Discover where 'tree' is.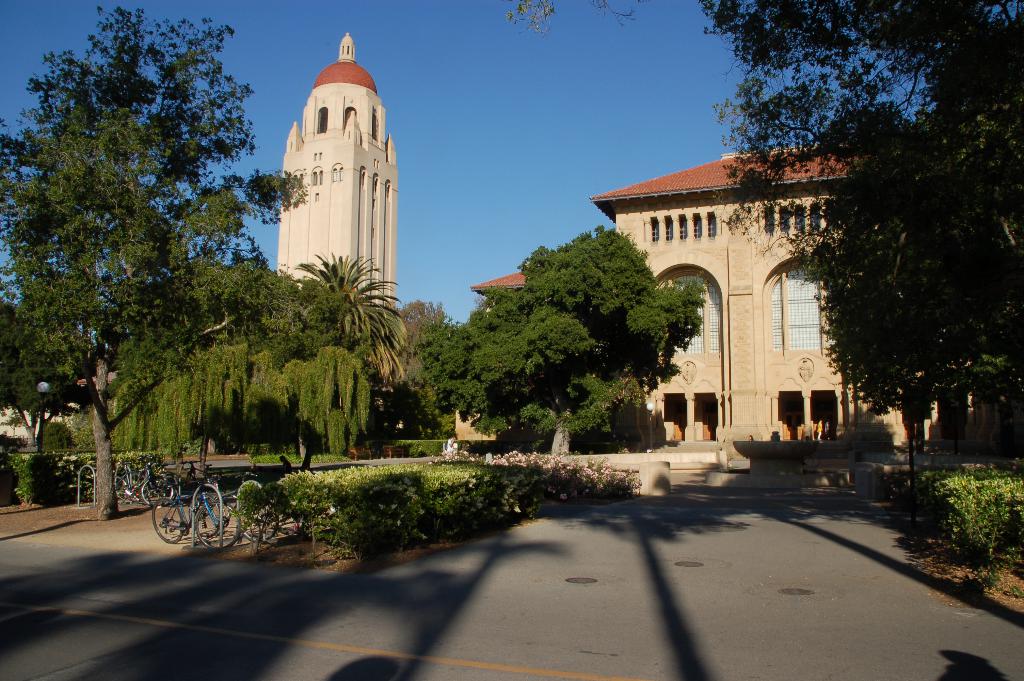
Discovered at crop(0, 2, 311, 527).
